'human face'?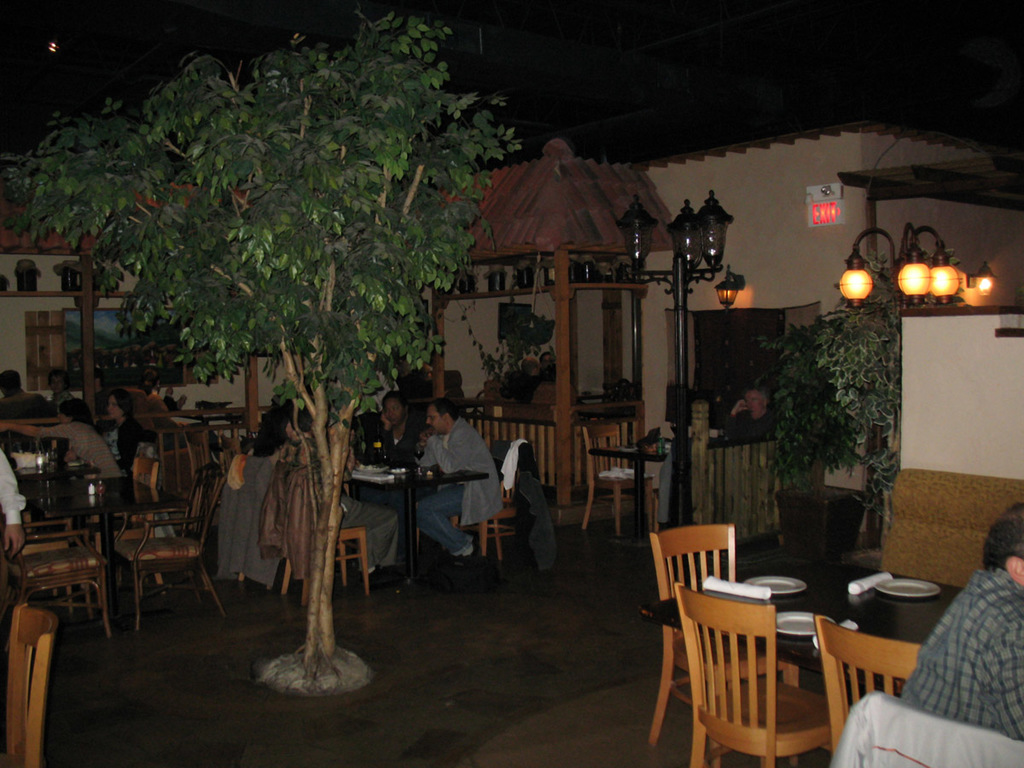
l=428, t=410, r=445, b=433
